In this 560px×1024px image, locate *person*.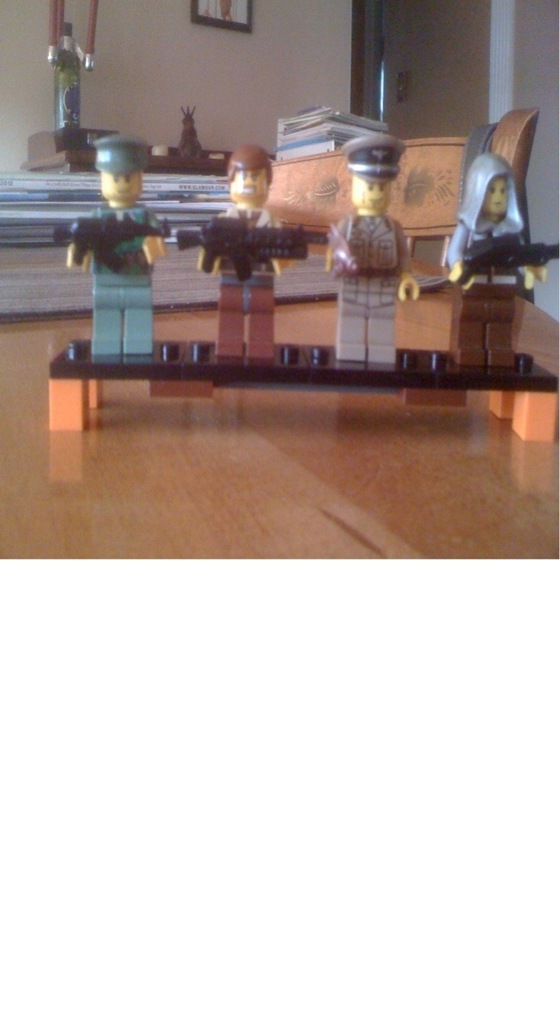
Bounding box: box(67, 141, 168, 357).
